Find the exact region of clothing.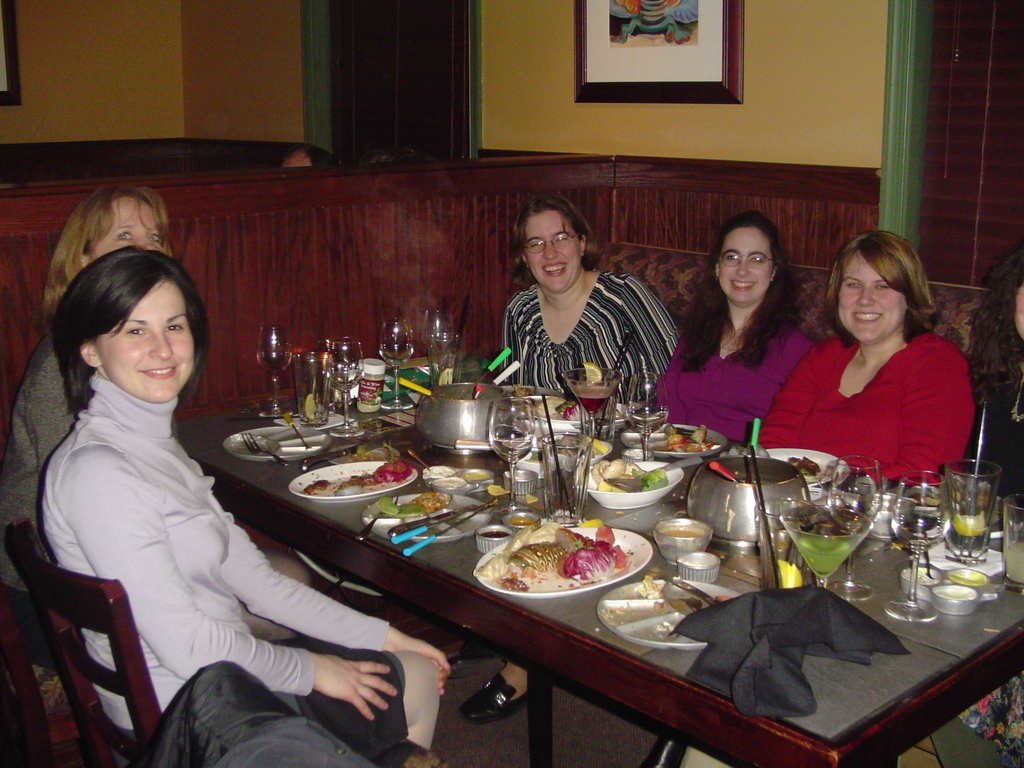
Exact region: 40 372 413 767.
